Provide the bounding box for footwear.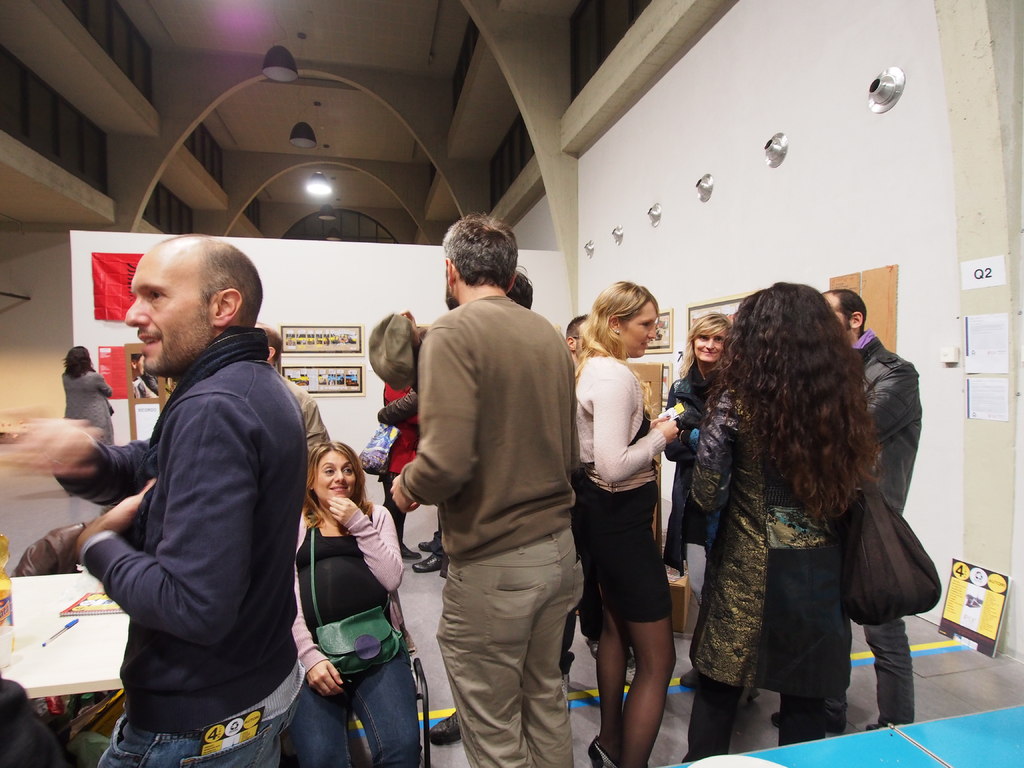
586:739:611:767.
